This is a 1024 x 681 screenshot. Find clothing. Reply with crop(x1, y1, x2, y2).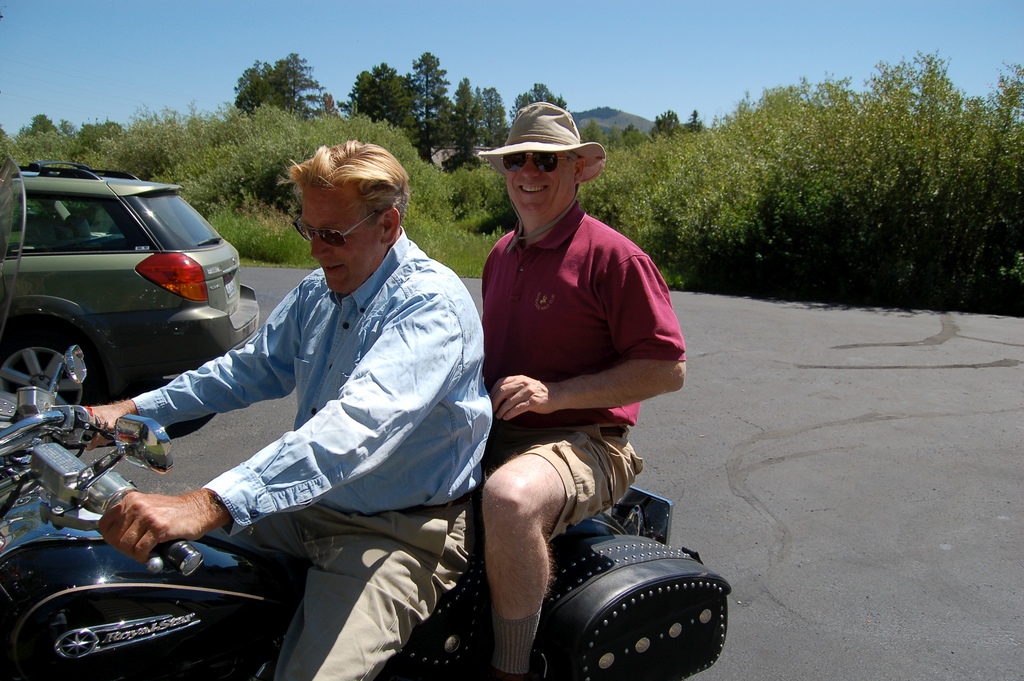
crop(481, 199, 687, 537).
